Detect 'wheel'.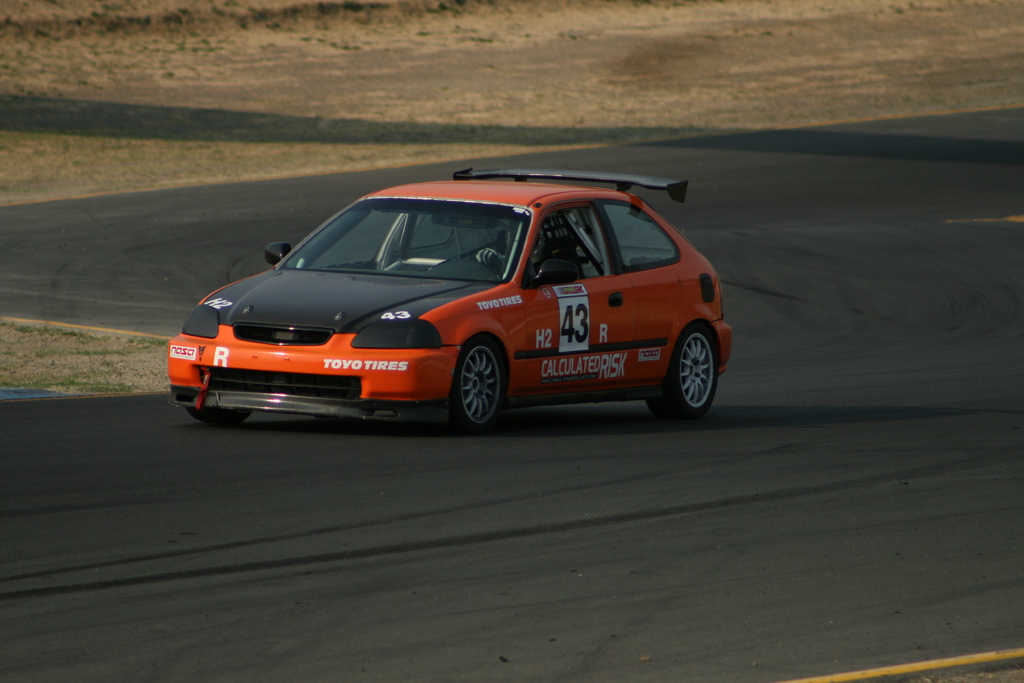
Detected at {"x1": 444, "y1": 342, "x2": 509, "y2": 422}.
